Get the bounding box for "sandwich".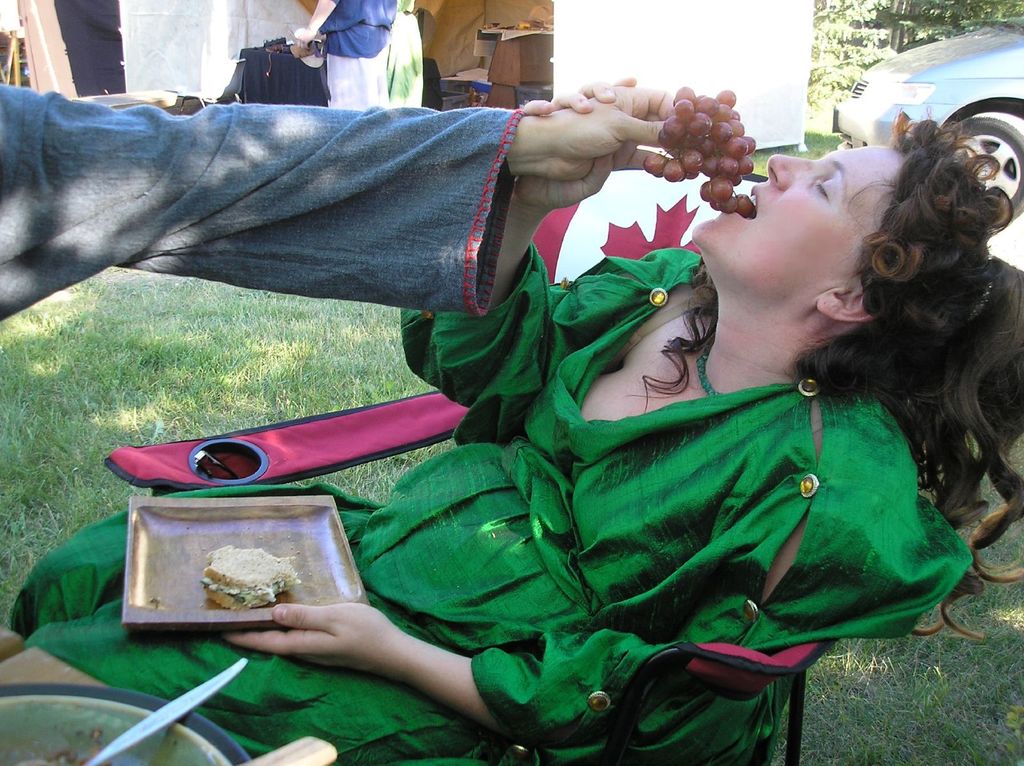
197,547,300,609.
